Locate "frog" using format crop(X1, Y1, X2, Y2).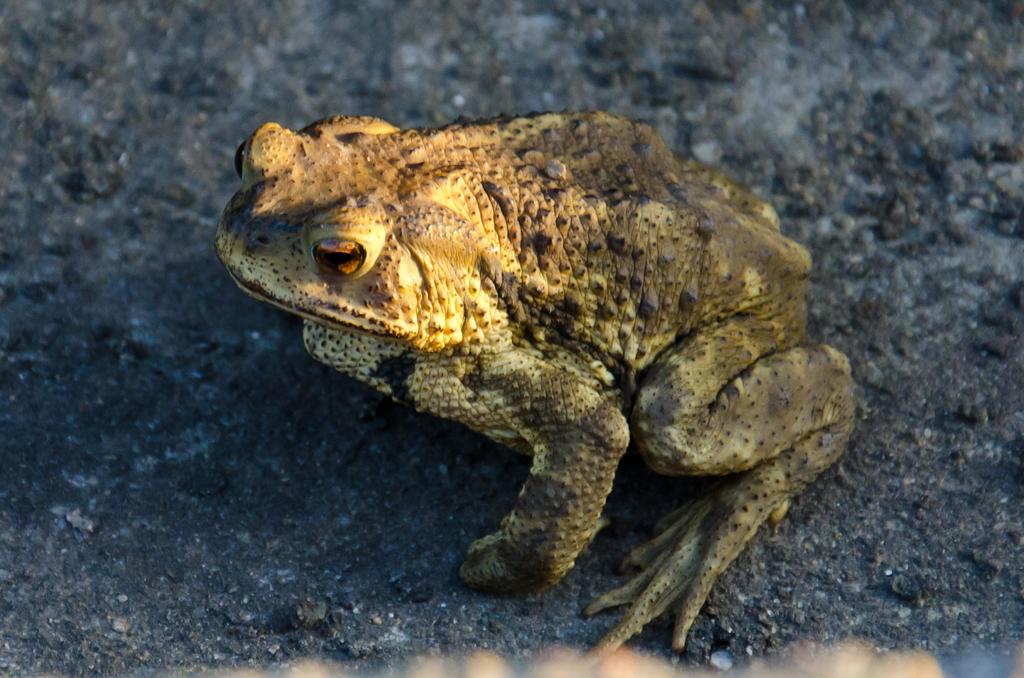
crop(217, 112, 858, 667).
